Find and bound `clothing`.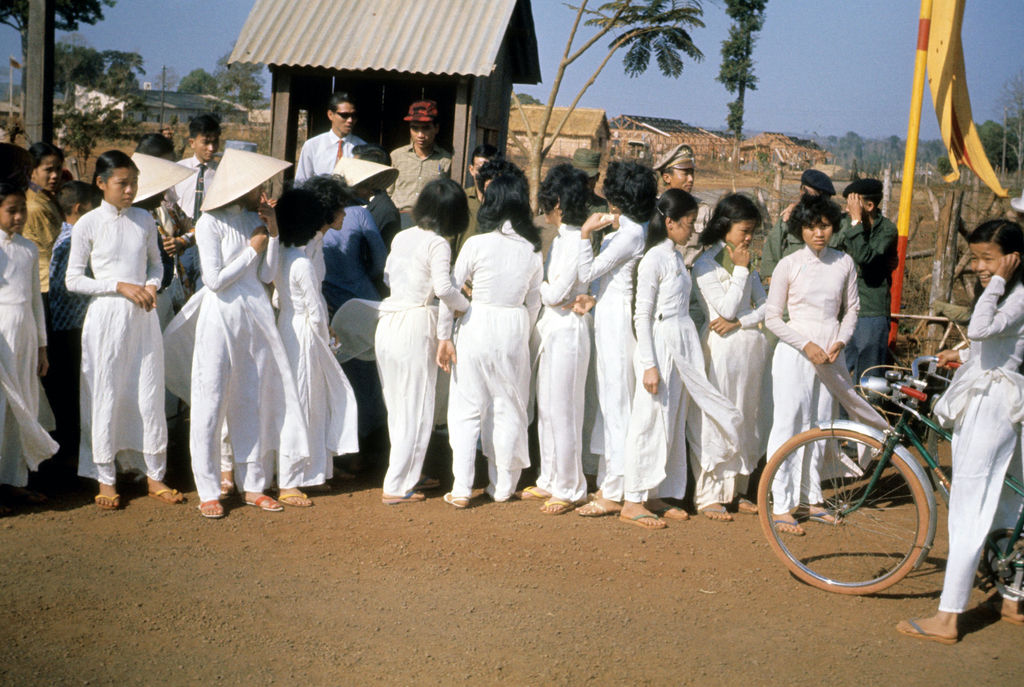
Bound: <bbox>291, 123, 369, 191</bbox>.
